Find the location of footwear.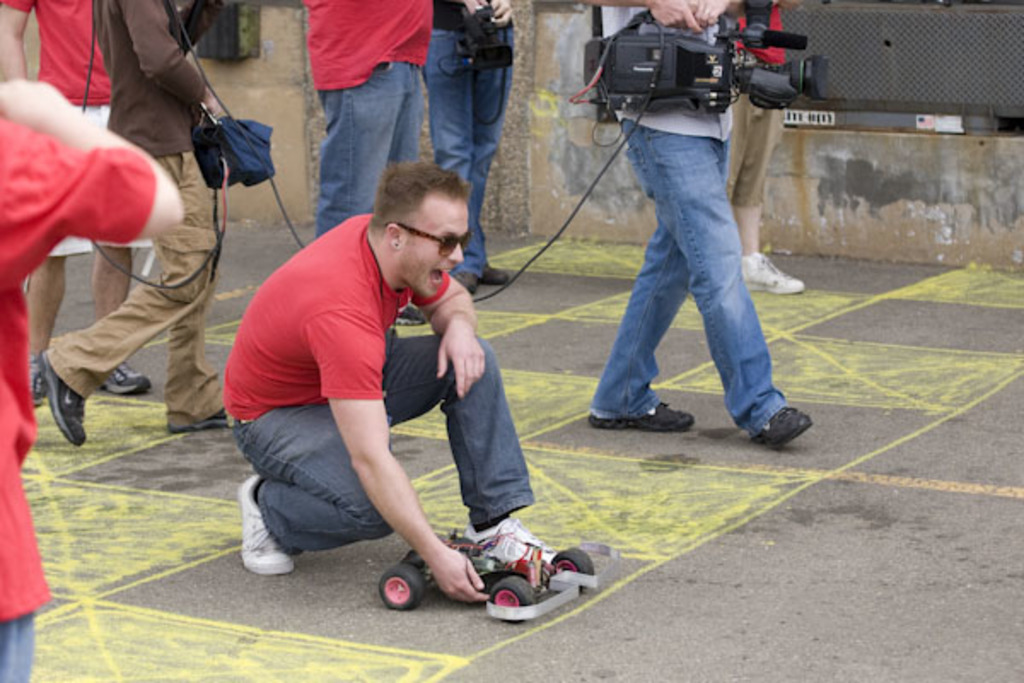
Location: left=486, top=263, right=507, bottom=282.
